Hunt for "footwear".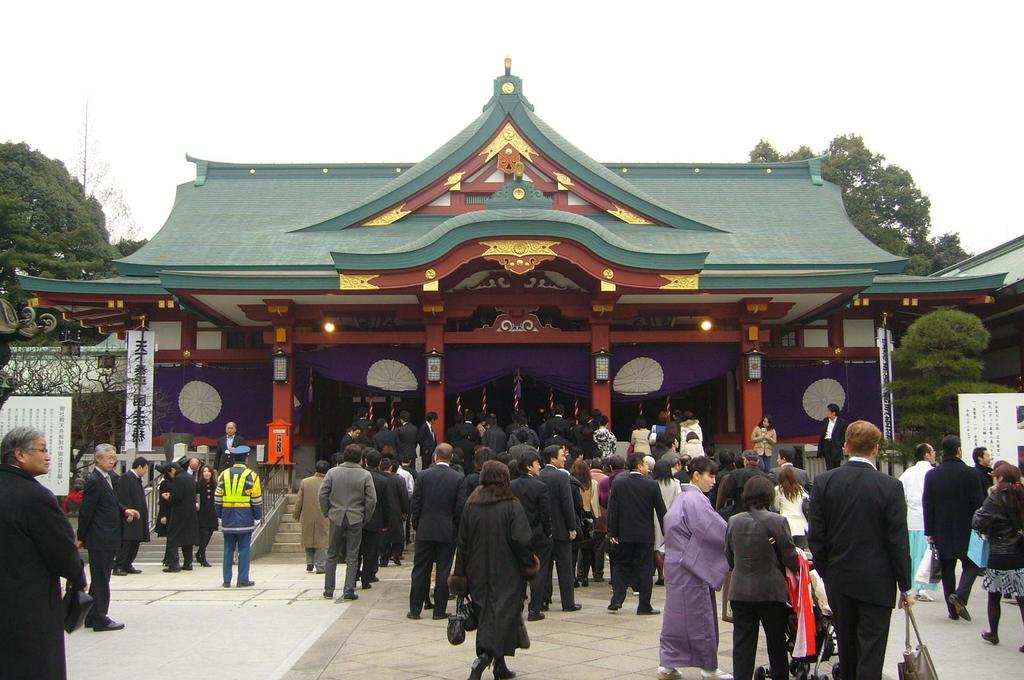
Hunted down at 305/565/312/571.
